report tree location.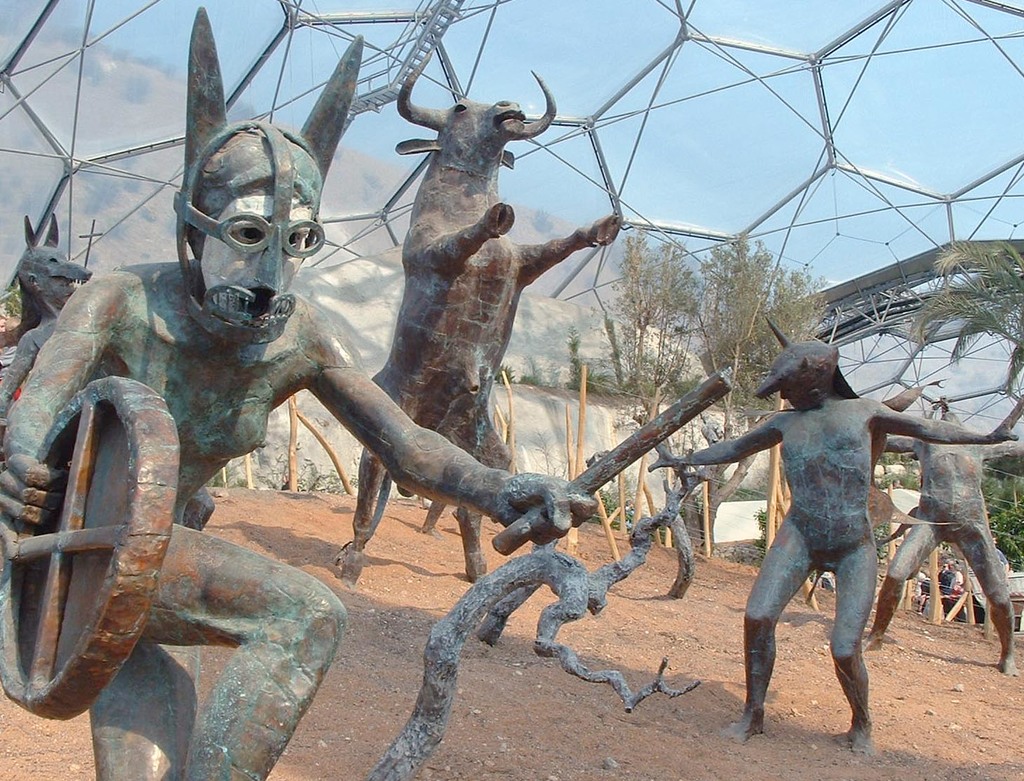
Report: left=612, top=223, right=703, bottom=531.
